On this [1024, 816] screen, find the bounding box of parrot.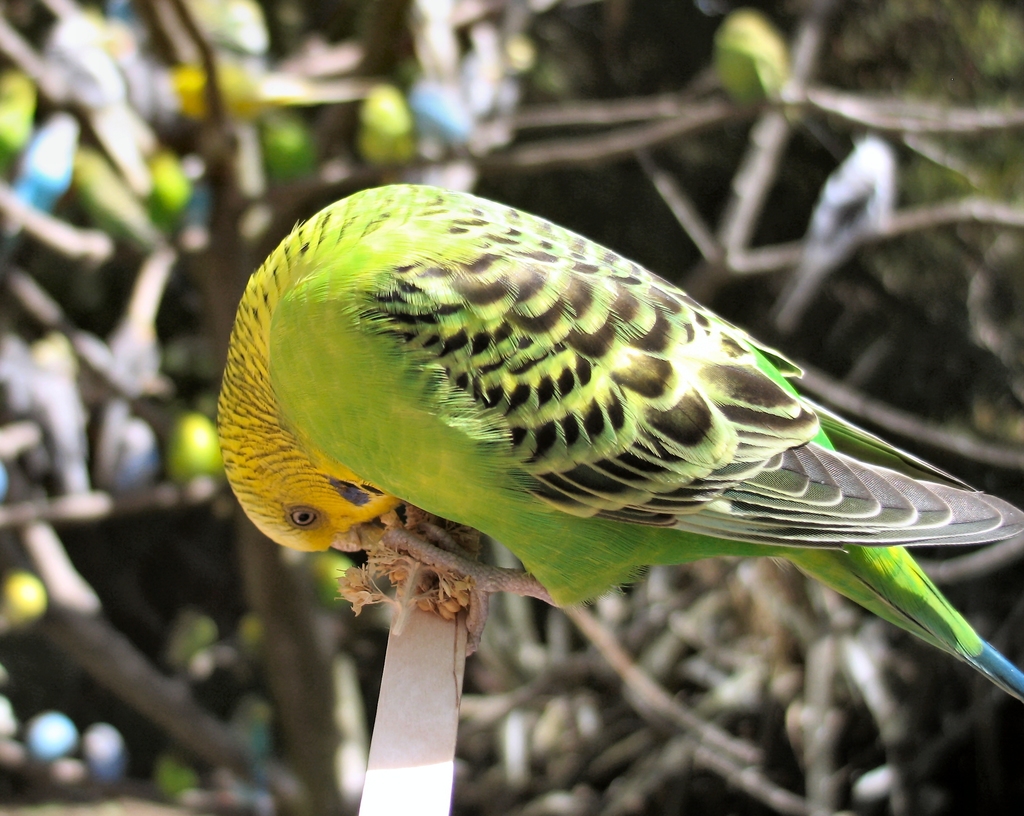
Bounding box: 0,109,77,237.
